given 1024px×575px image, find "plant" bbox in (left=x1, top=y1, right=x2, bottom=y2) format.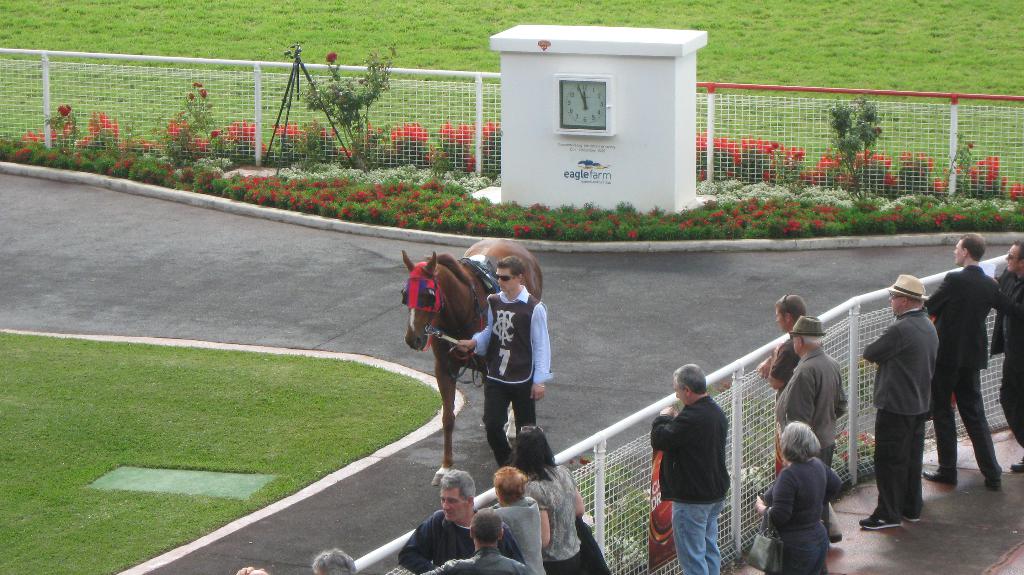
(left=588, top=454, right=661, bottom=572).
